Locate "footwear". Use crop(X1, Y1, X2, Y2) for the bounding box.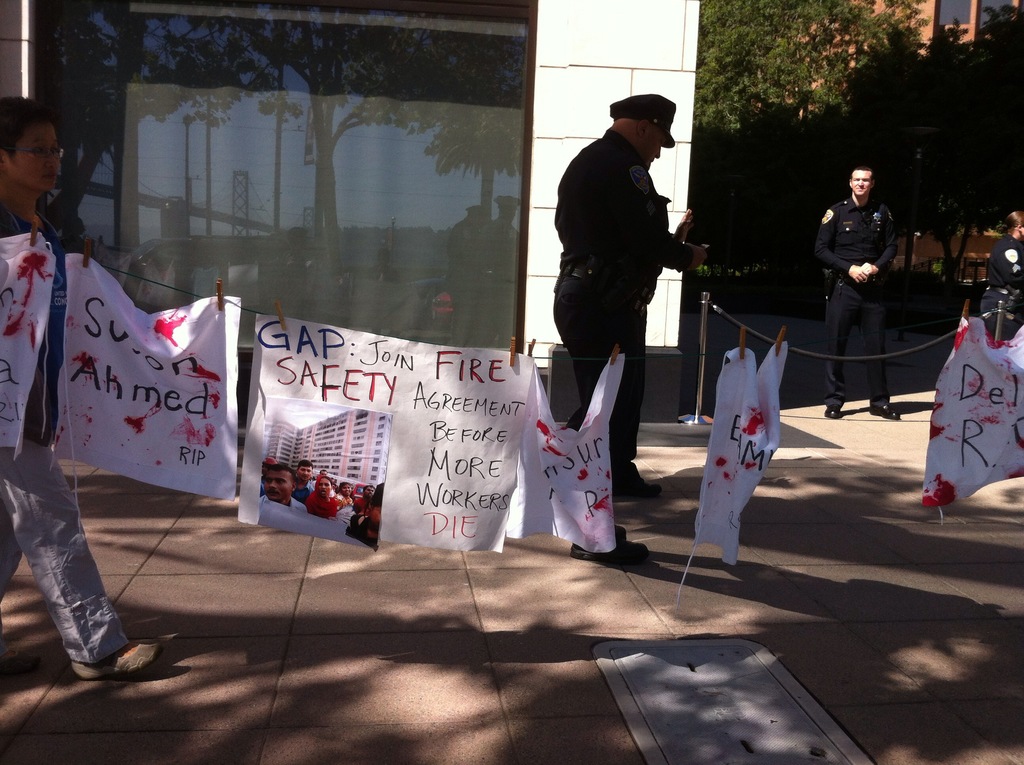
crop(572, 526, 648, 558).
